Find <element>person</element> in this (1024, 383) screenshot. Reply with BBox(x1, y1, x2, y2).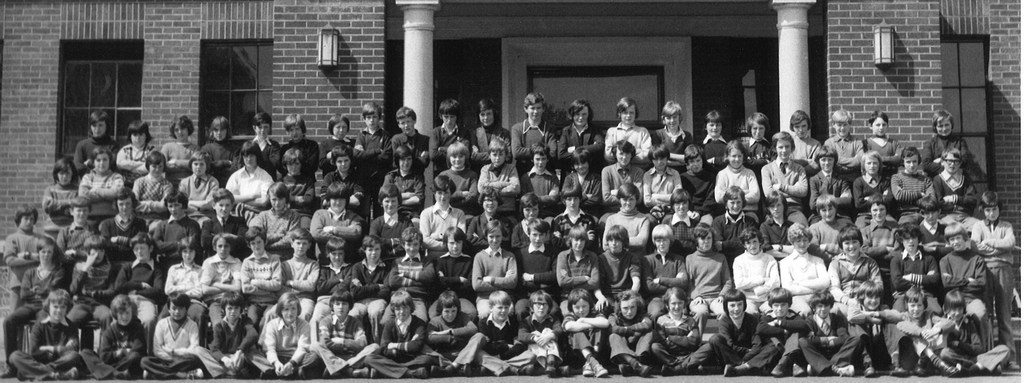
BBox(891, 216, 940, 298).
